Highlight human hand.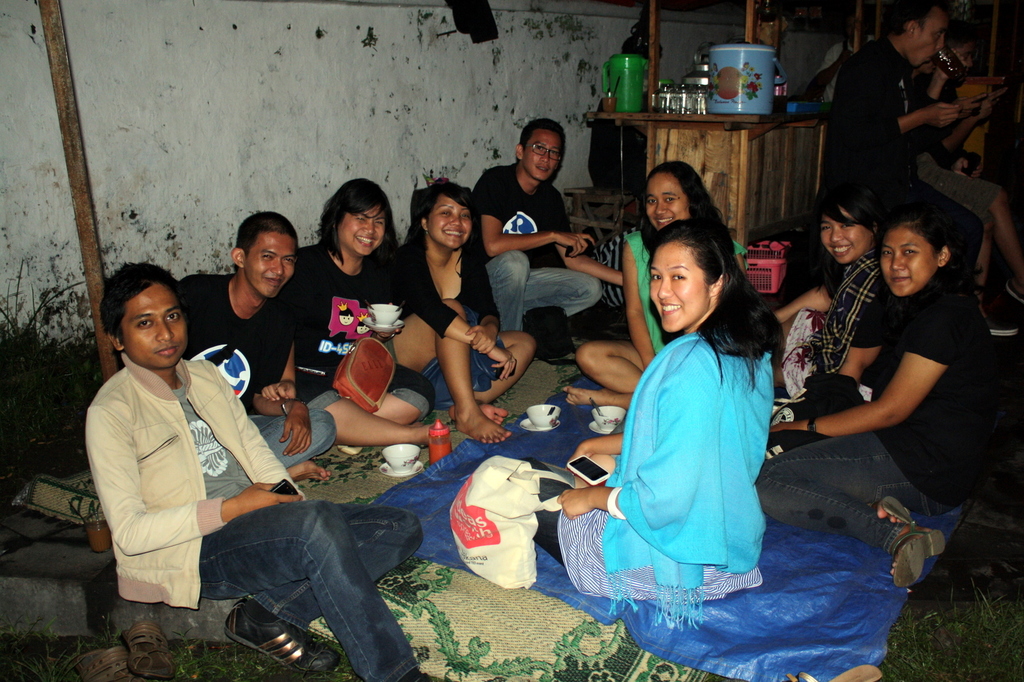
Highlighted region: 935:49:968:81.
